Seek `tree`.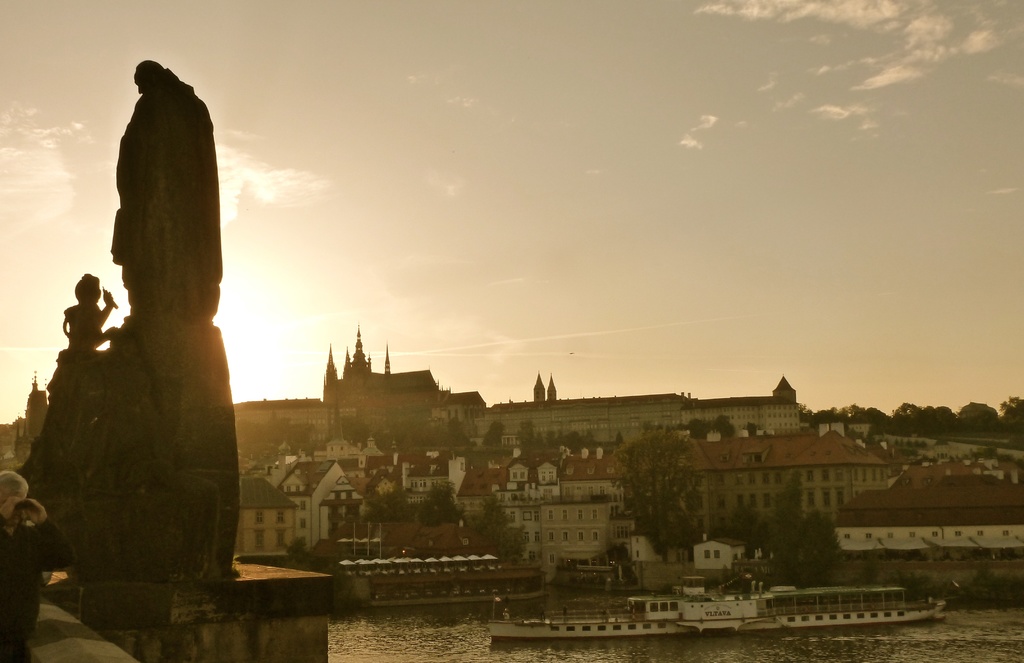
detection(616, 432, 624, 448).
